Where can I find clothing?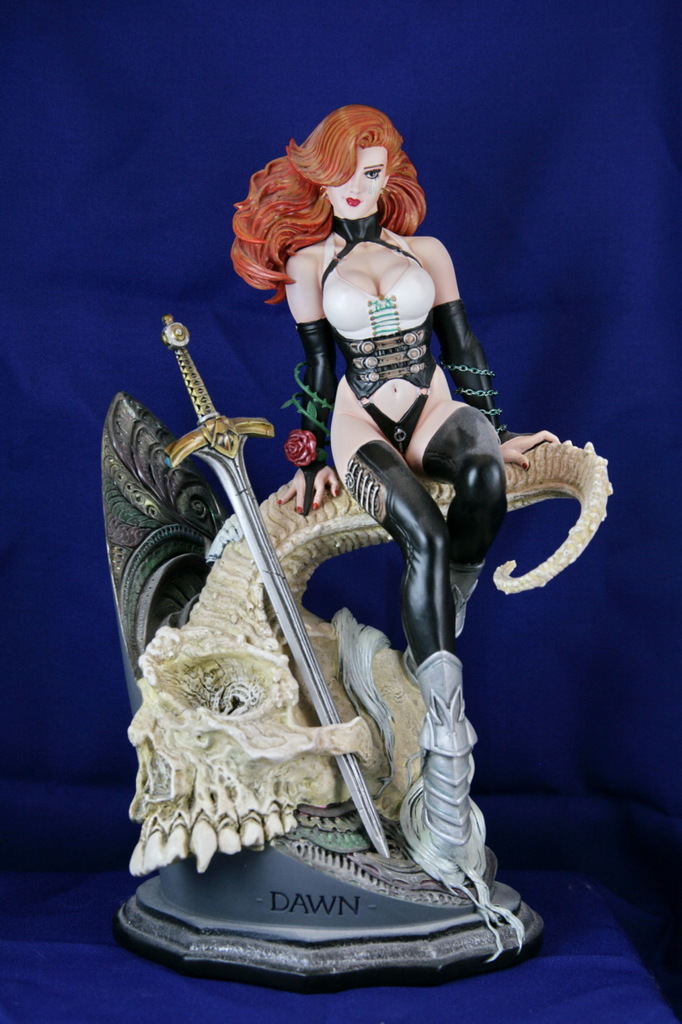
You can find it at bbox=[314, 204, 447, 460].
